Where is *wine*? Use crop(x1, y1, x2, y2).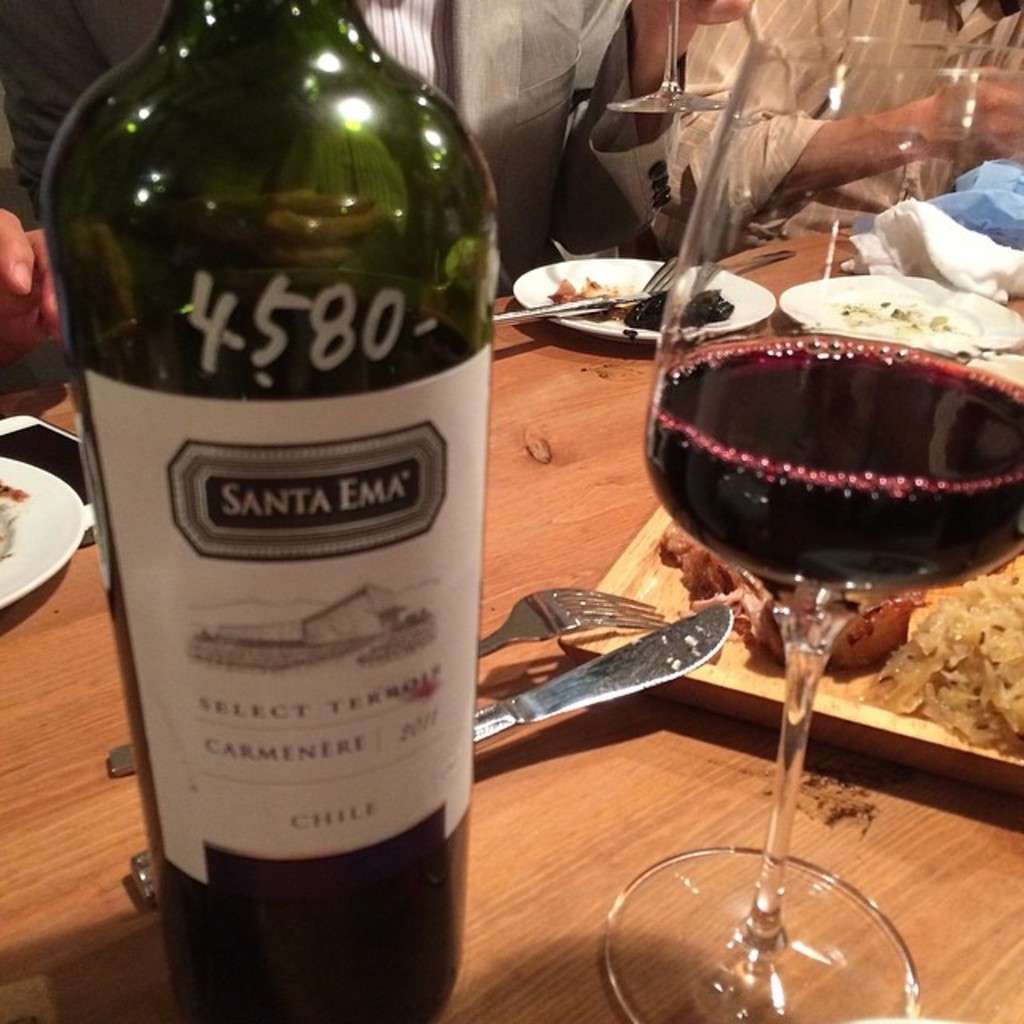
crop(59, 302, 488, 1022).
